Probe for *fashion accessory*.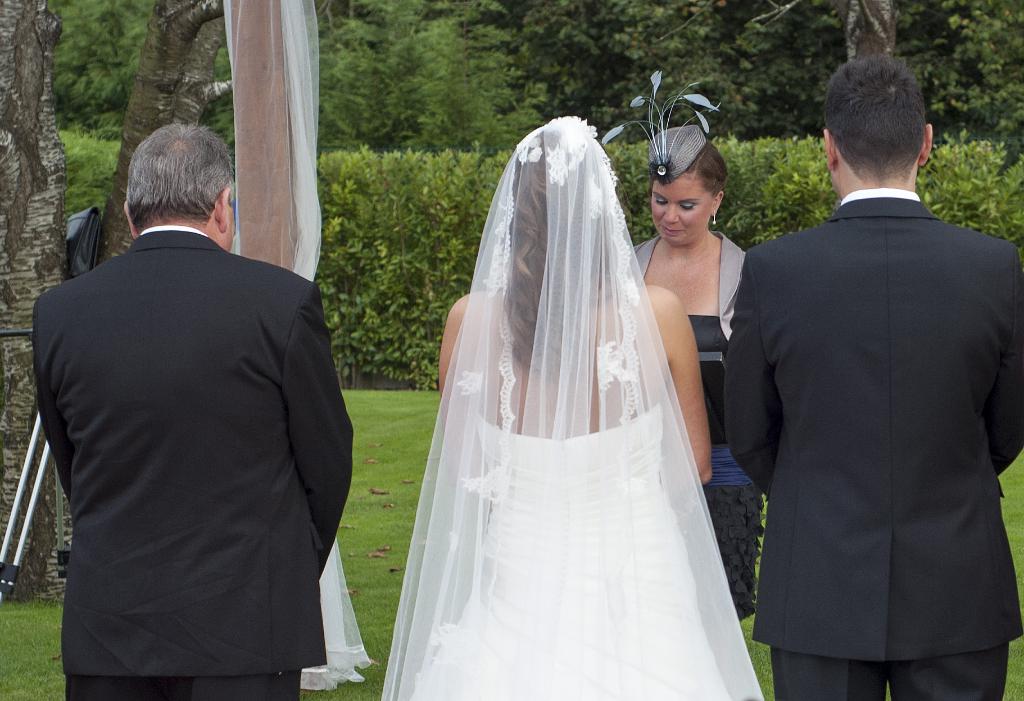
Probe result: detection(712, 211, 716, 227).
